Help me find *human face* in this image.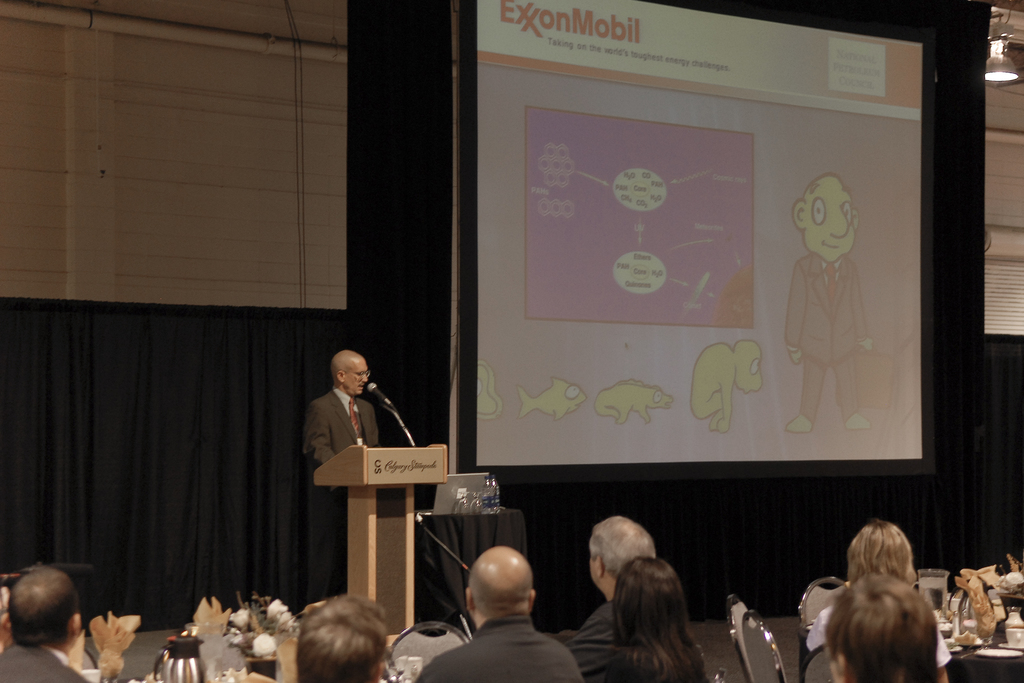
Found it: [left=349, top=359, right=369, bottom=395].
